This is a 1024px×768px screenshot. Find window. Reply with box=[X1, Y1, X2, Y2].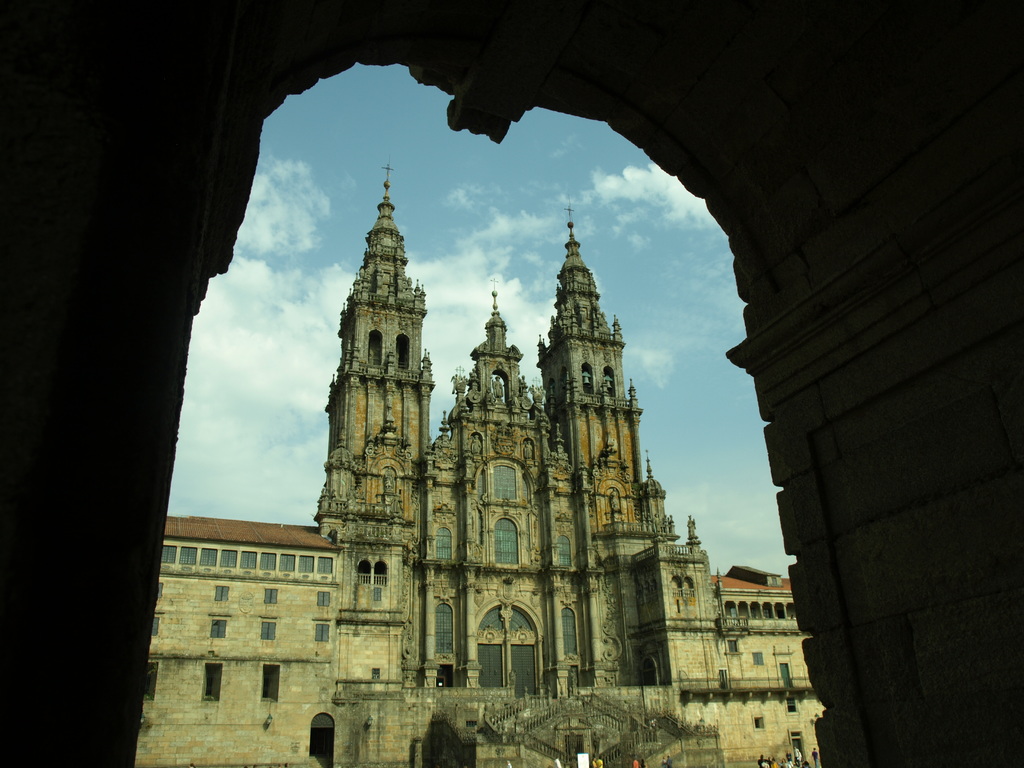
box=[357, 558, 374, 585].
